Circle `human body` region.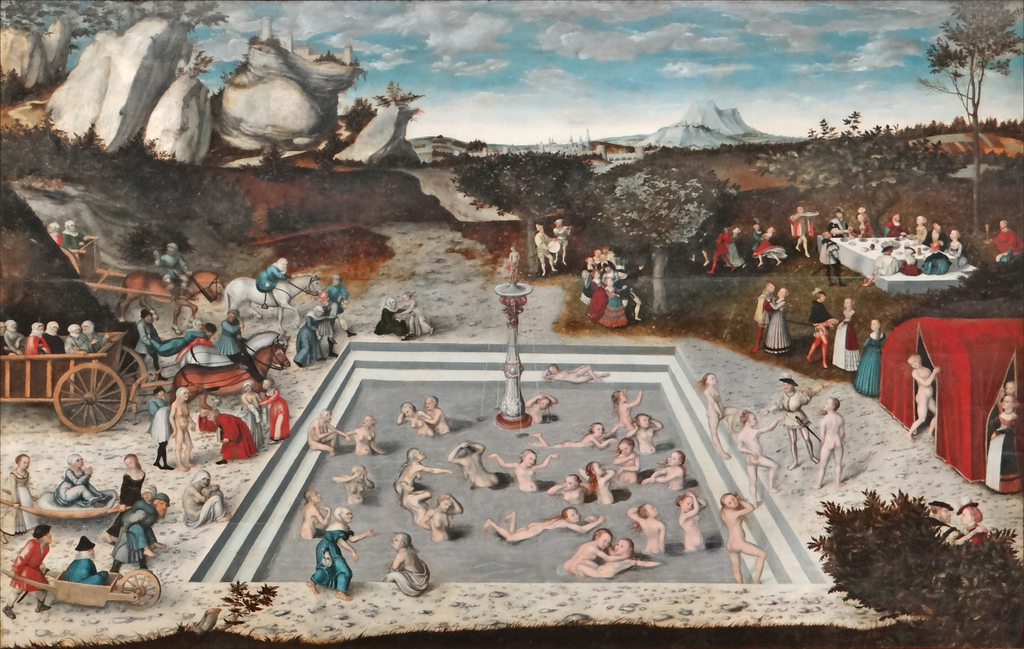
Region: 751:230:764:259.
